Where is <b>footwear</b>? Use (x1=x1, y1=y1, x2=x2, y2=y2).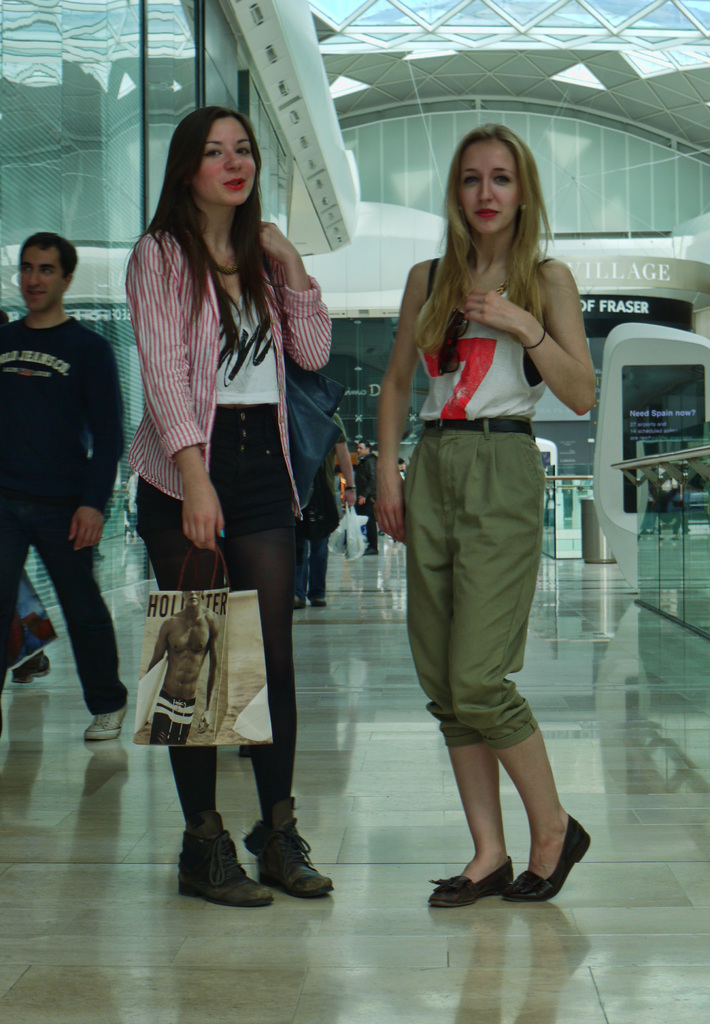
(x1=499, y1=813, x2=591, y2=904).
